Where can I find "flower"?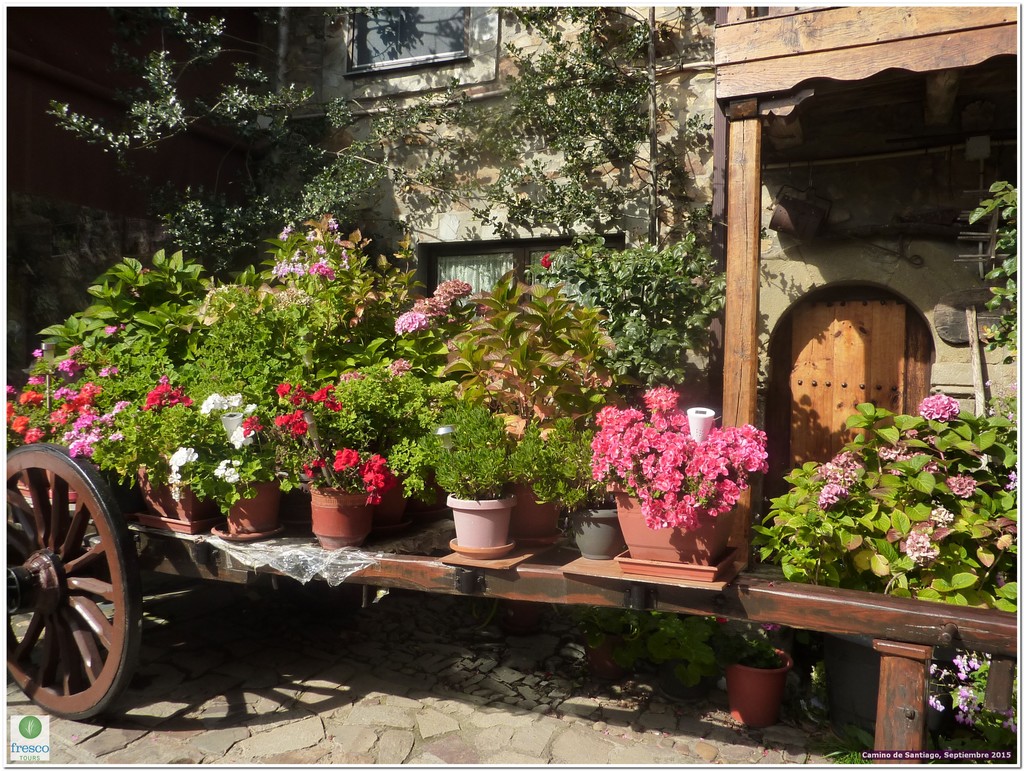
You can find it at detection(916, 392, 961, 420).
